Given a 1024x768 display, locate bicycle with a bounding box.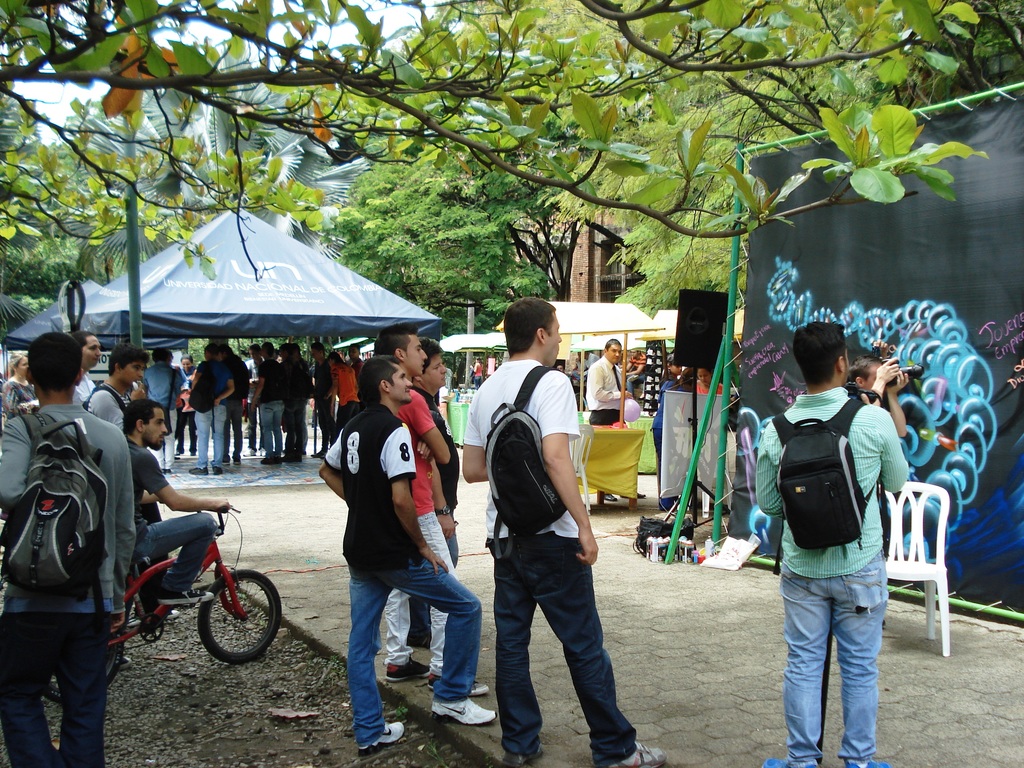
Located: rect(39, 500, 282, 701).
